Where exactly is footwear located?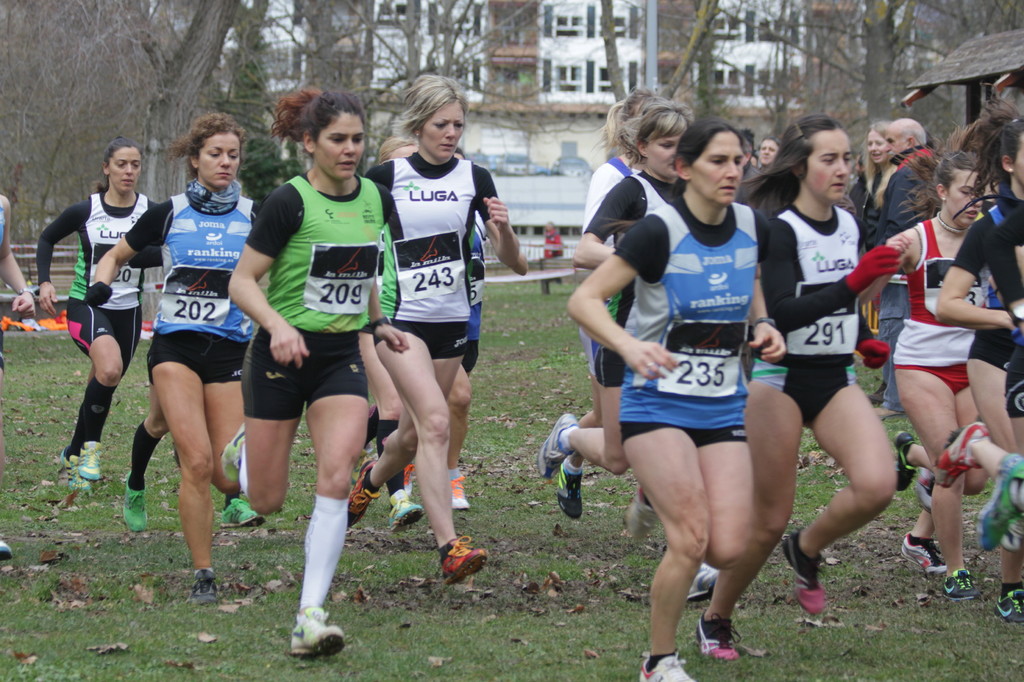
Its bounding box is region(388, 490, 425, 539).
